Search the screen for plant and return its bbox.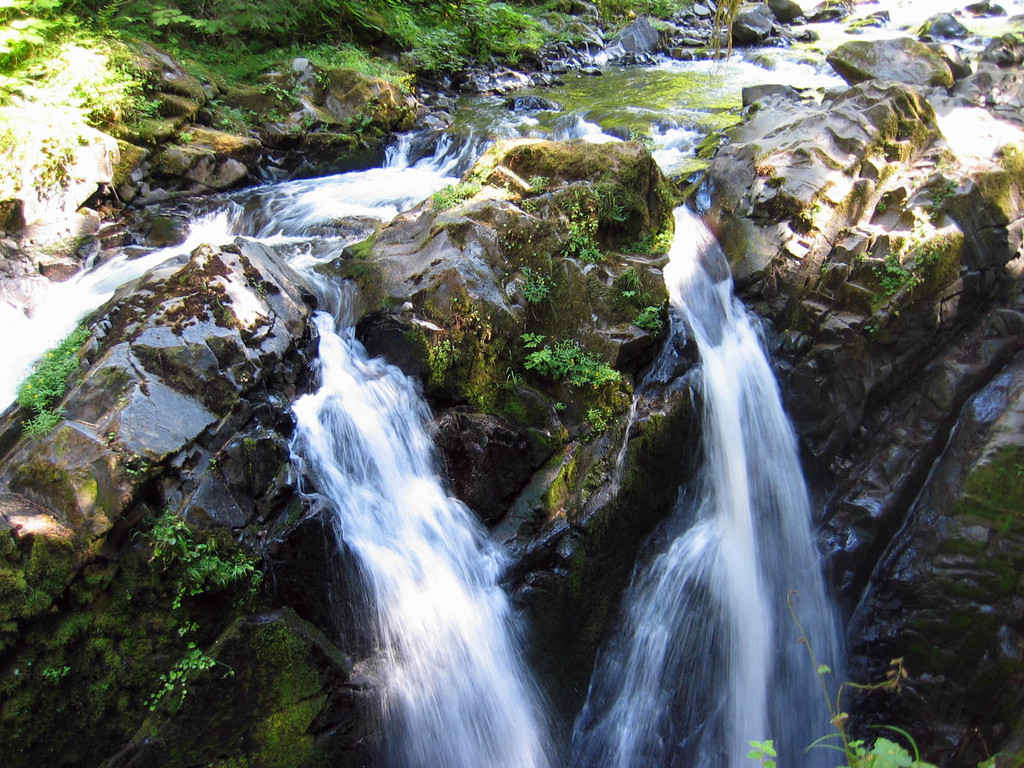
Found: {"left": 152, "top": 647, "right": 223, "bottom": 708}.
